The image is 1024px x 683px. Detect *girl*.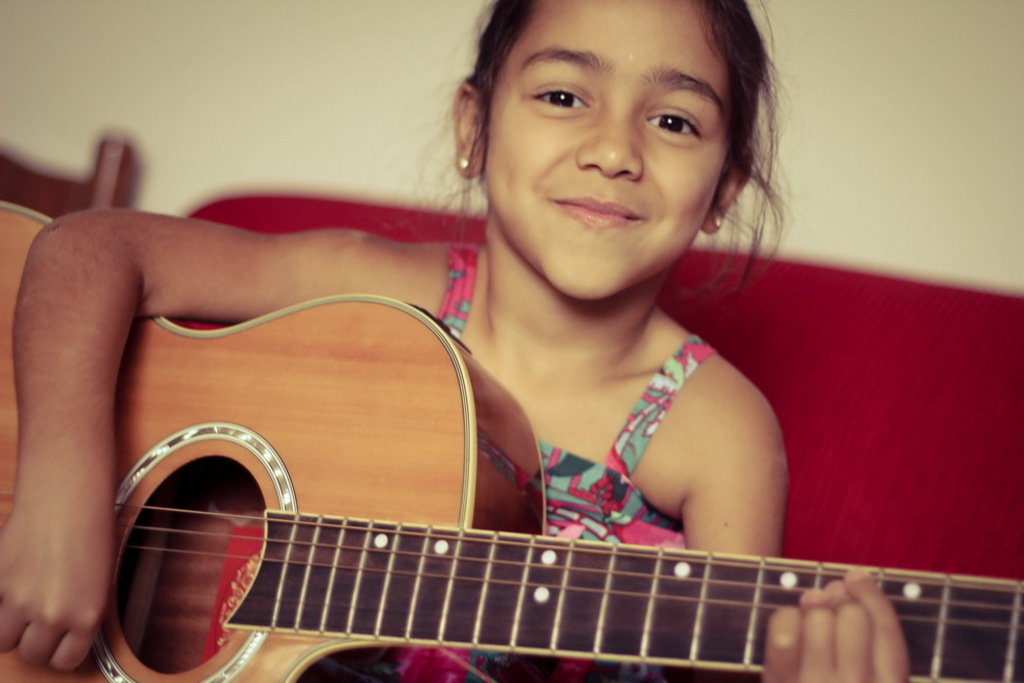
Detection: box(0, 0, 913, 682).
